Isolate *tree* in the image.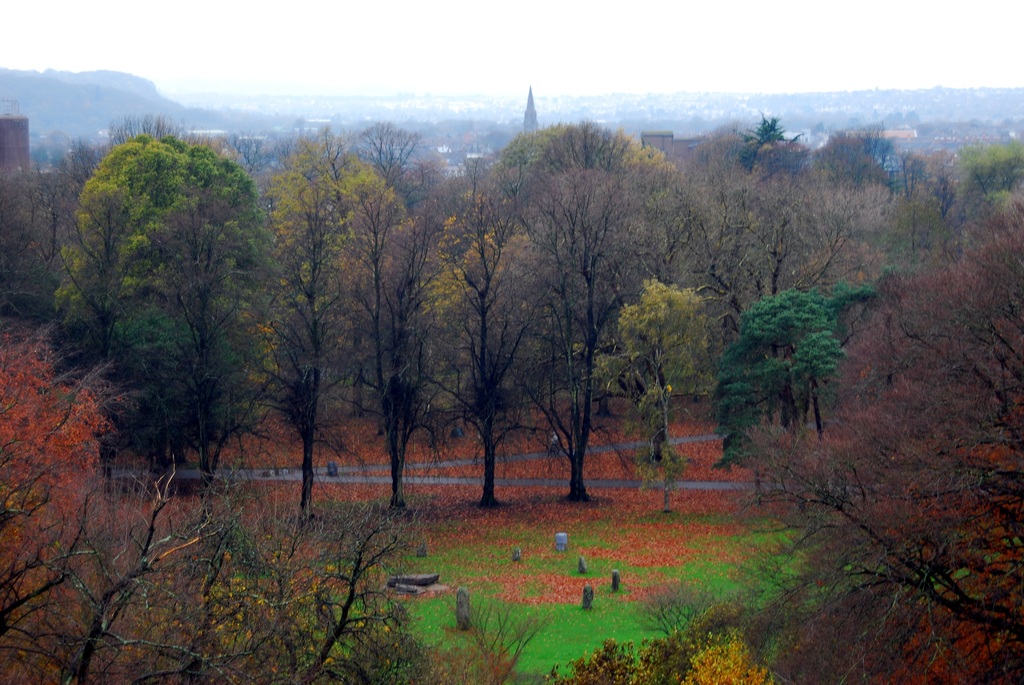
Isolated region: box(58, 93, 287, 514).
